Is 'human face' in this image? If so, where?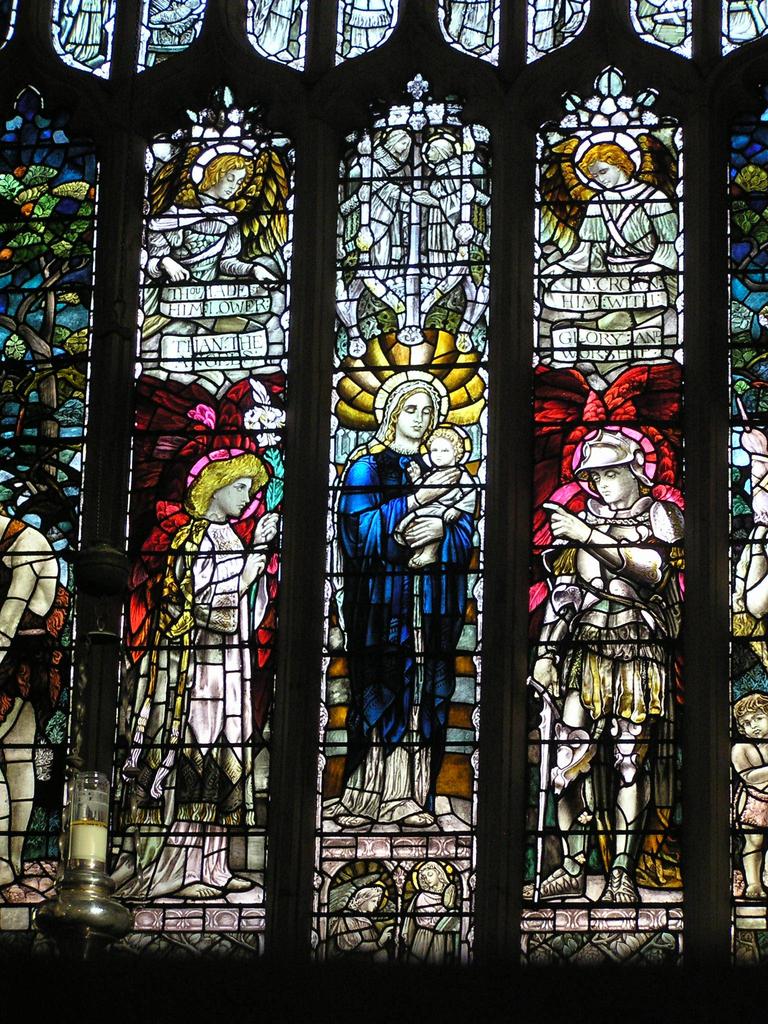
Yes, at <bbox>586, 168, 621, 197</bbox>.
